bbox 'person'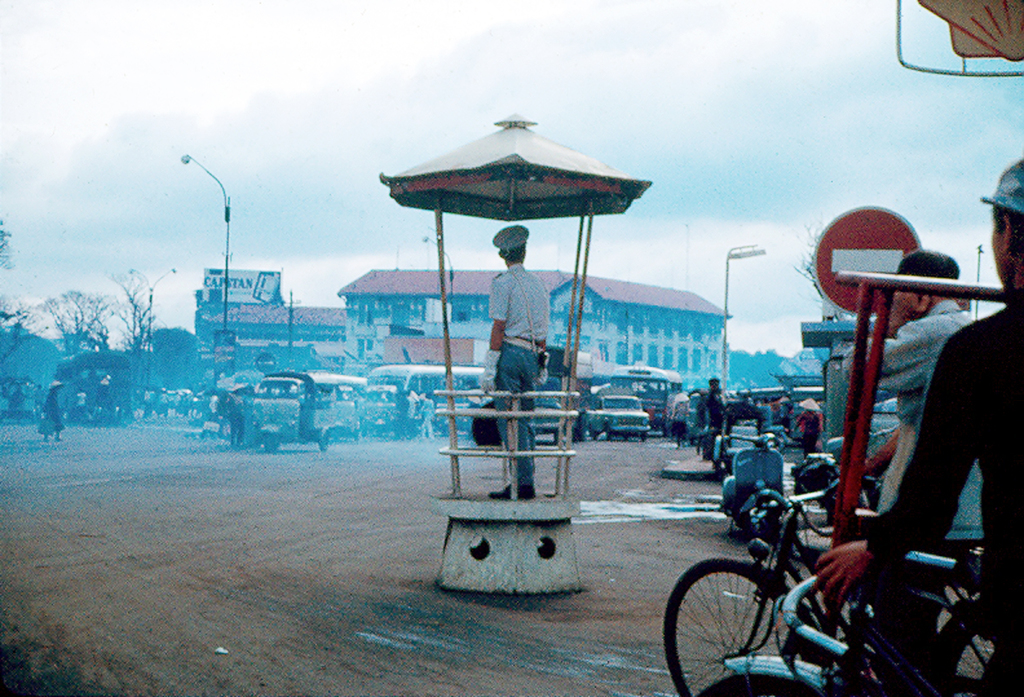
locate(839, 252, 989, 552)
